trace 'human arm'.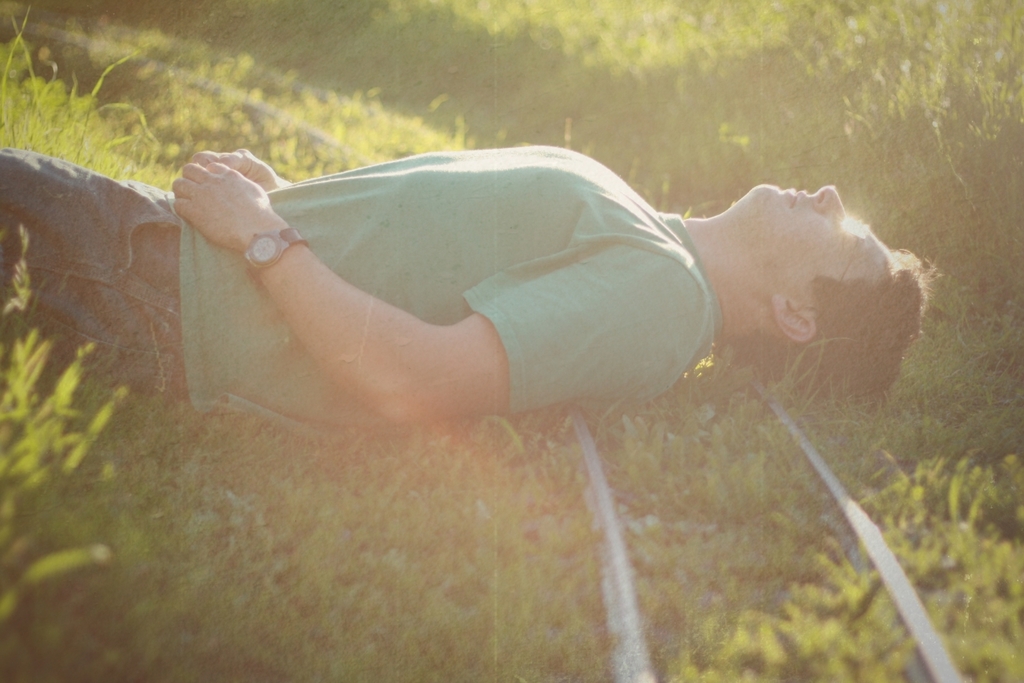
Traced to select_region(151, 152, 705, 439).
